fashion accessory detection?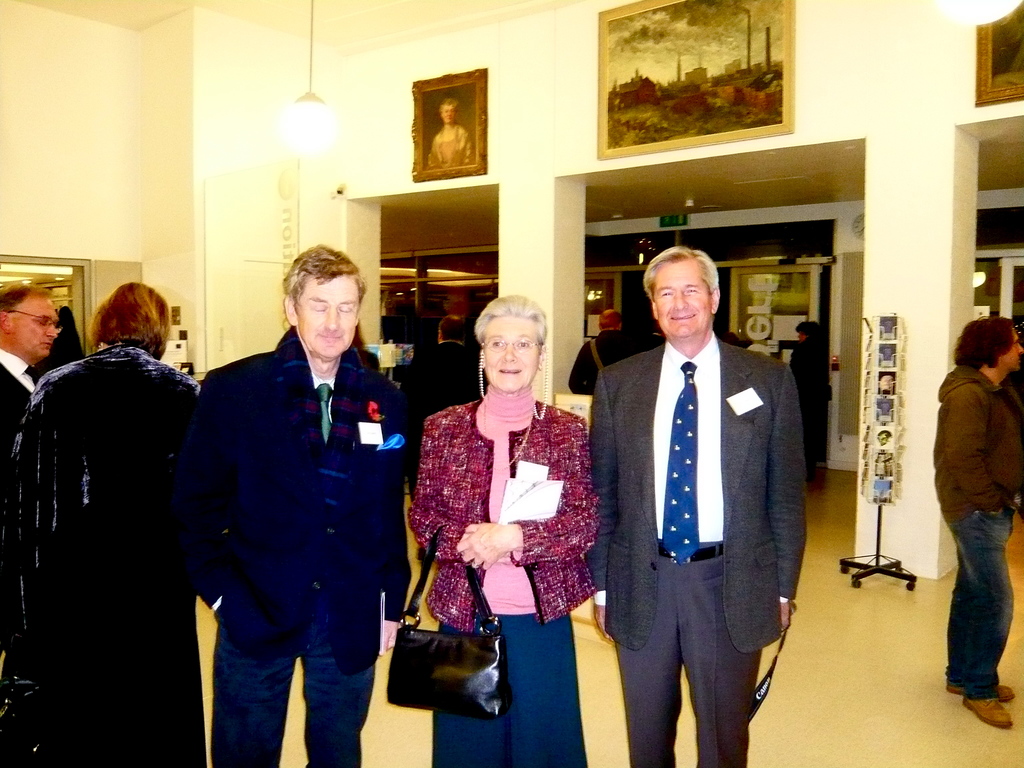
<box>948,676,1016,700</box>
